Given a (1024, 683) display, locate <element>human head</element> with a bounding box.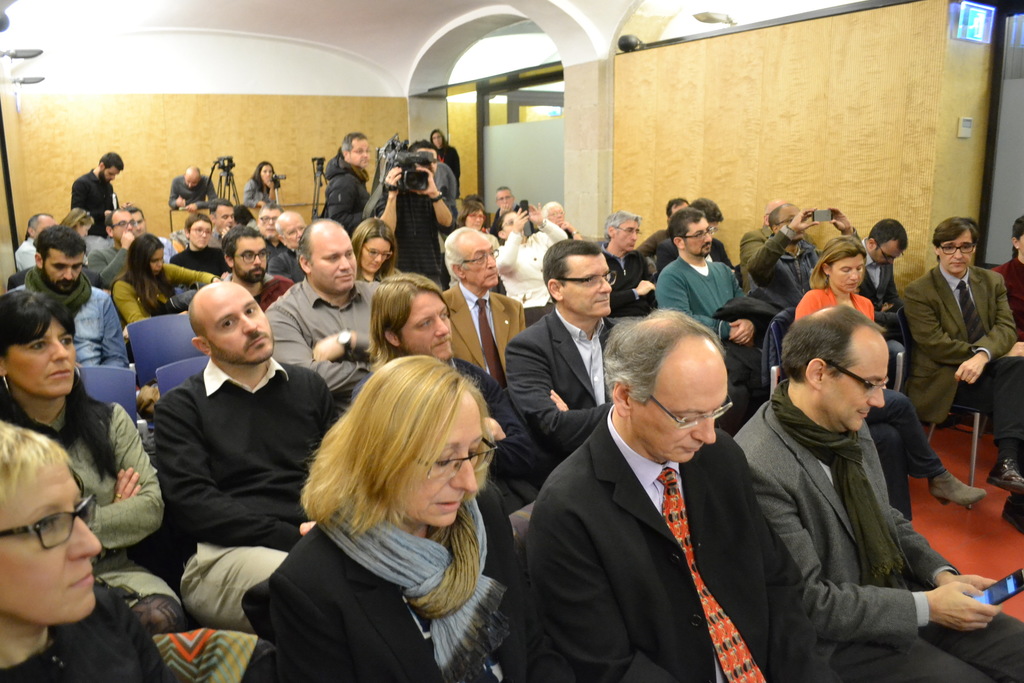
Located: locate(97, 152, 124, 184).
